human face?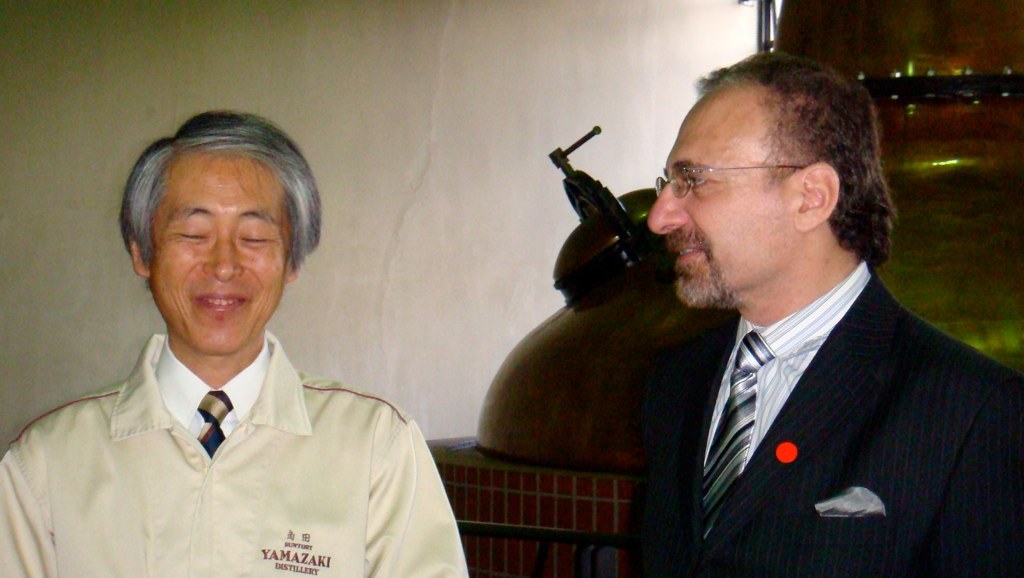
{"left": 647, "top": 107, "right": 789, "bottom": 308}
